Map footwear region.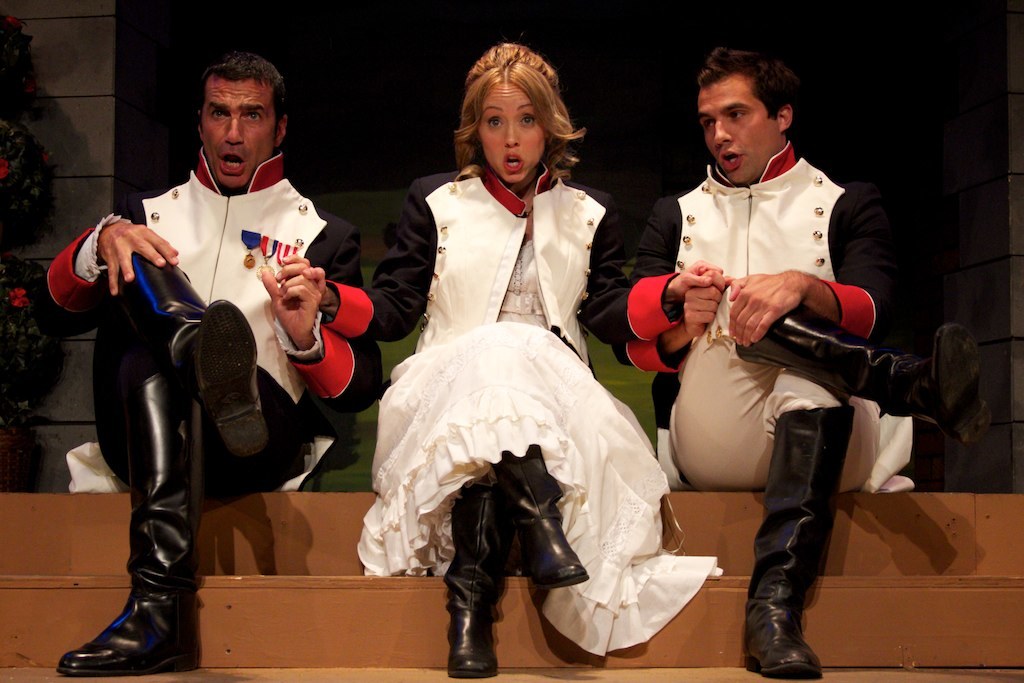
Mapped to 50, 367, 215, 679.
